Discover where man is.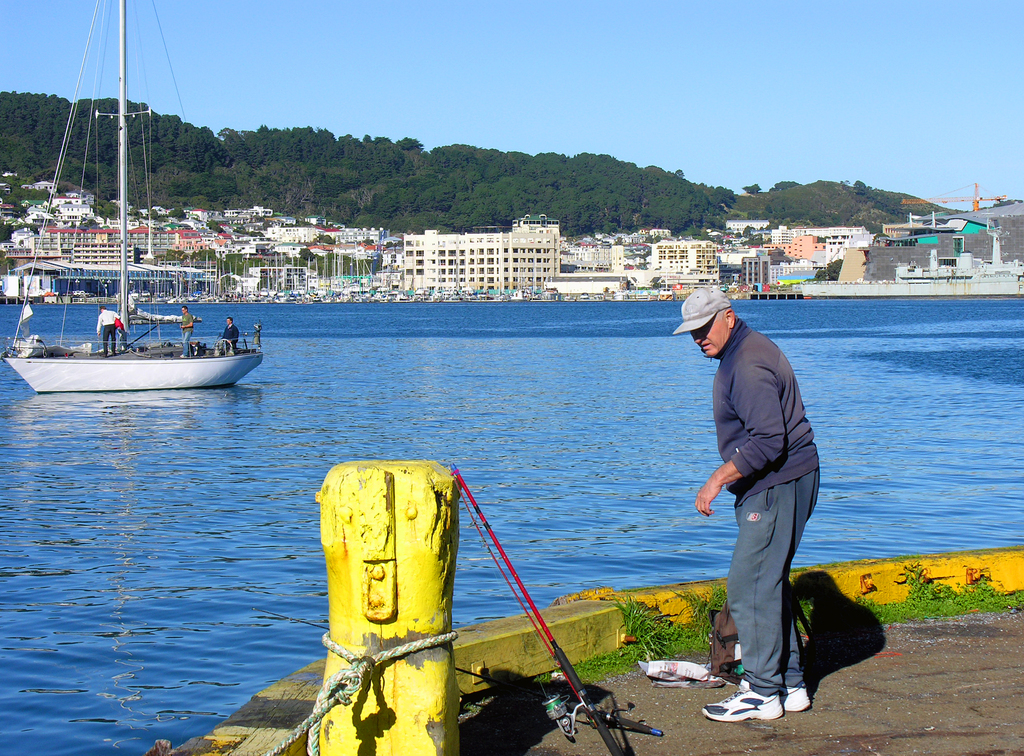
Discovered at bbox=[680, 277, 844, 734].
